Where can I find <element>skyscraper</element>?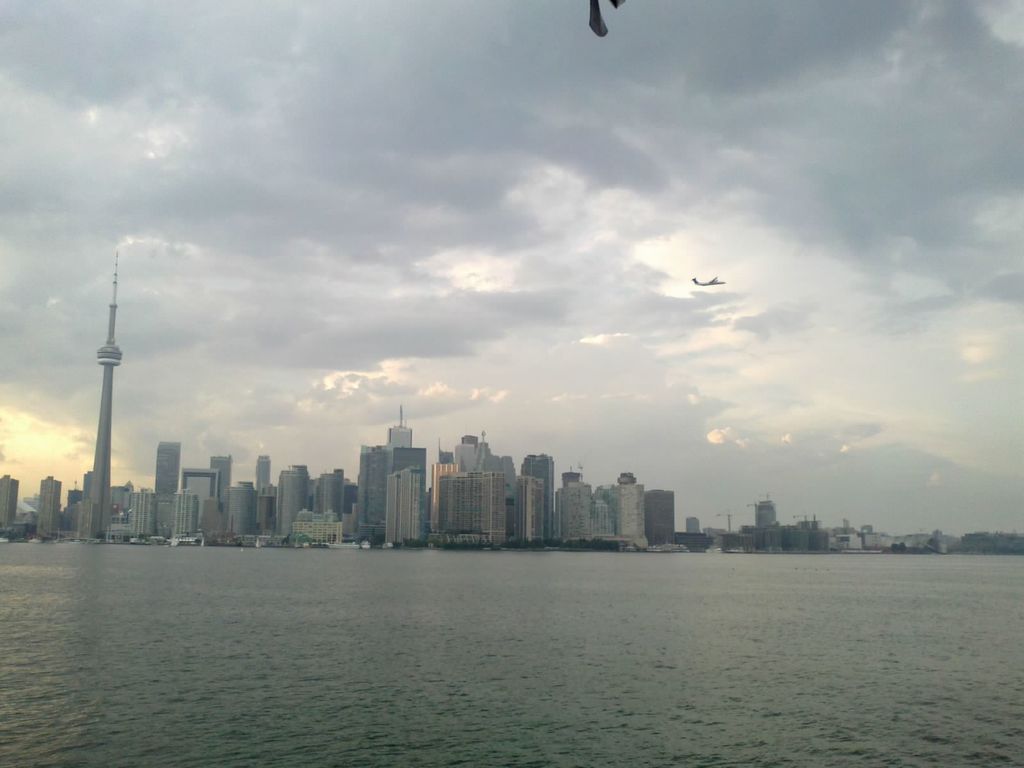
You can find it at BBox(321, 467, 344, 526).
